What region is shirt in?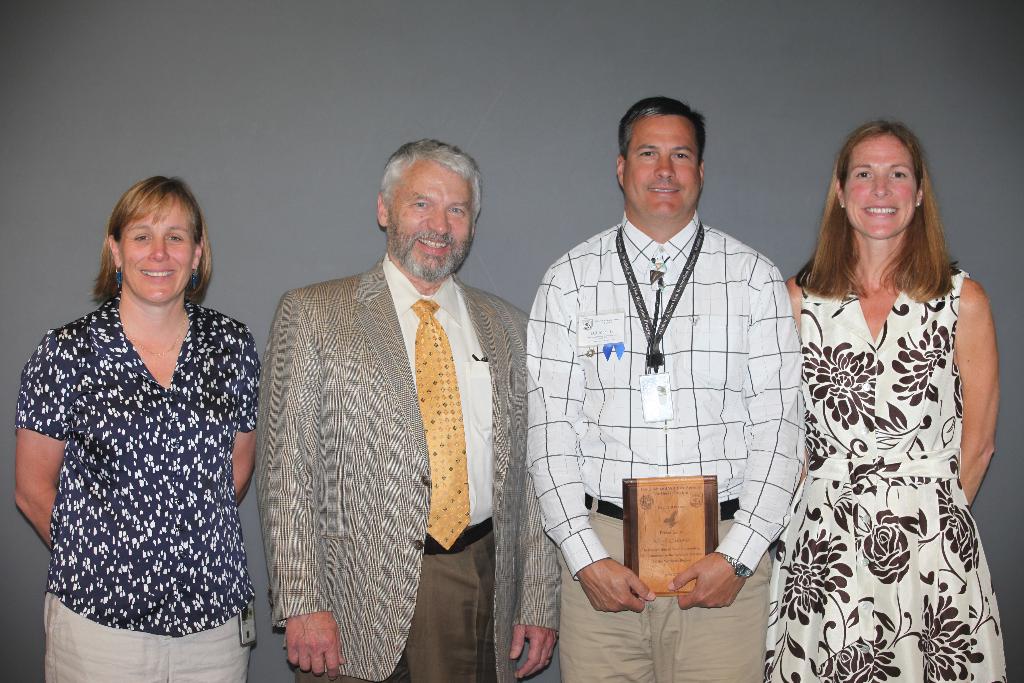
[14, 292, 258, 636].
